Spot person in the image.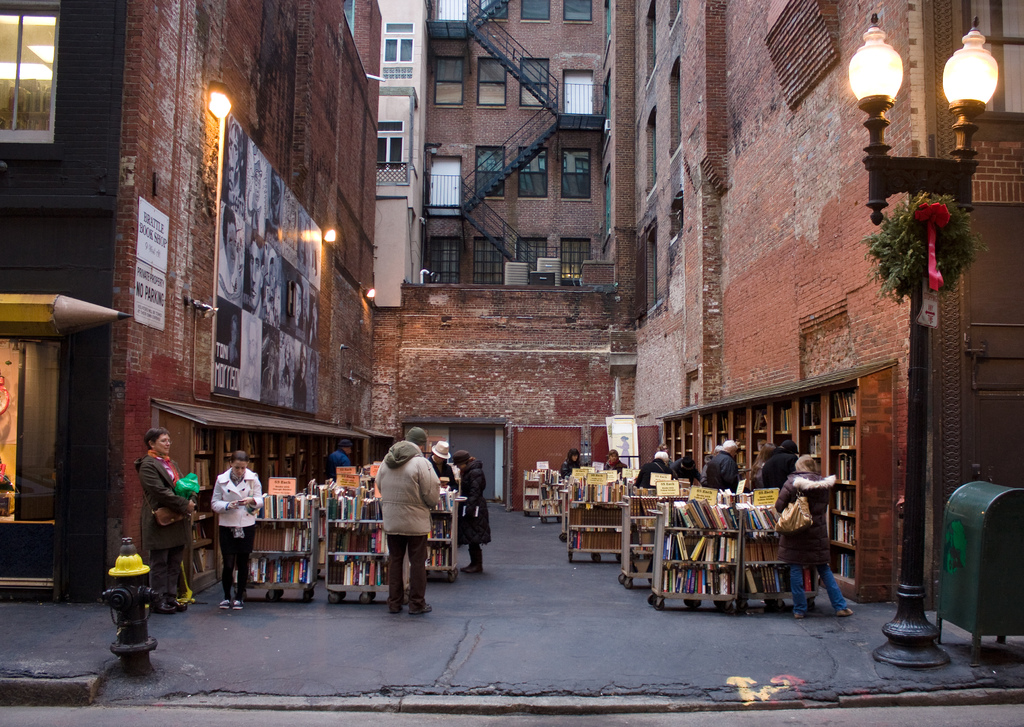
person found at box=[450, 450, 490, 575].
